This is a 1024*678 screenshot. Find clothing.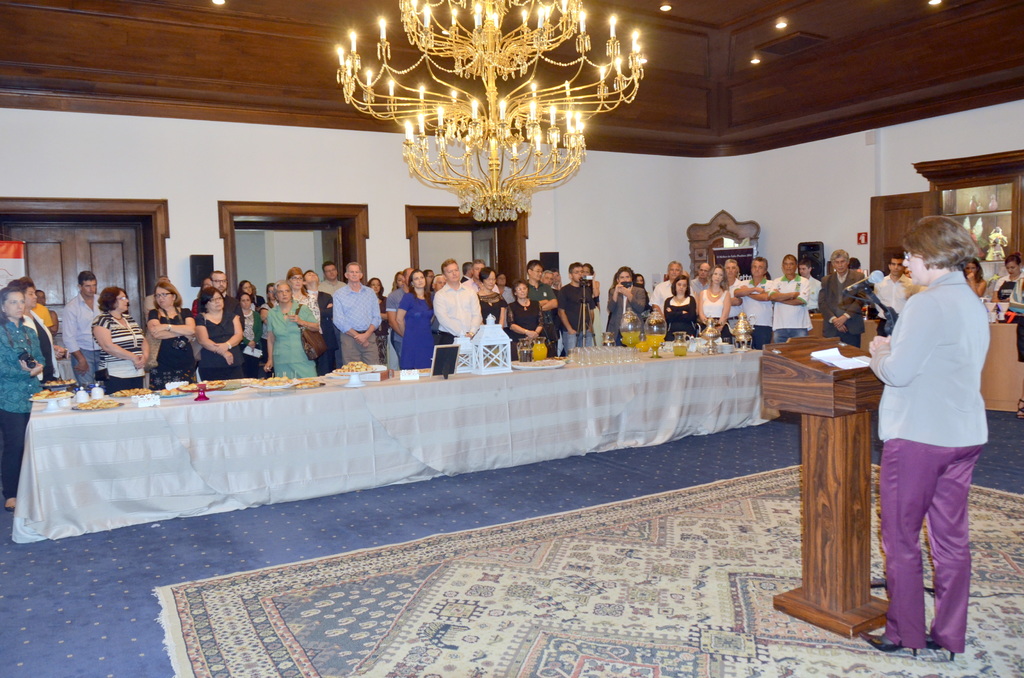
Bounding box: bbox=[863, 269, 908, 320].
